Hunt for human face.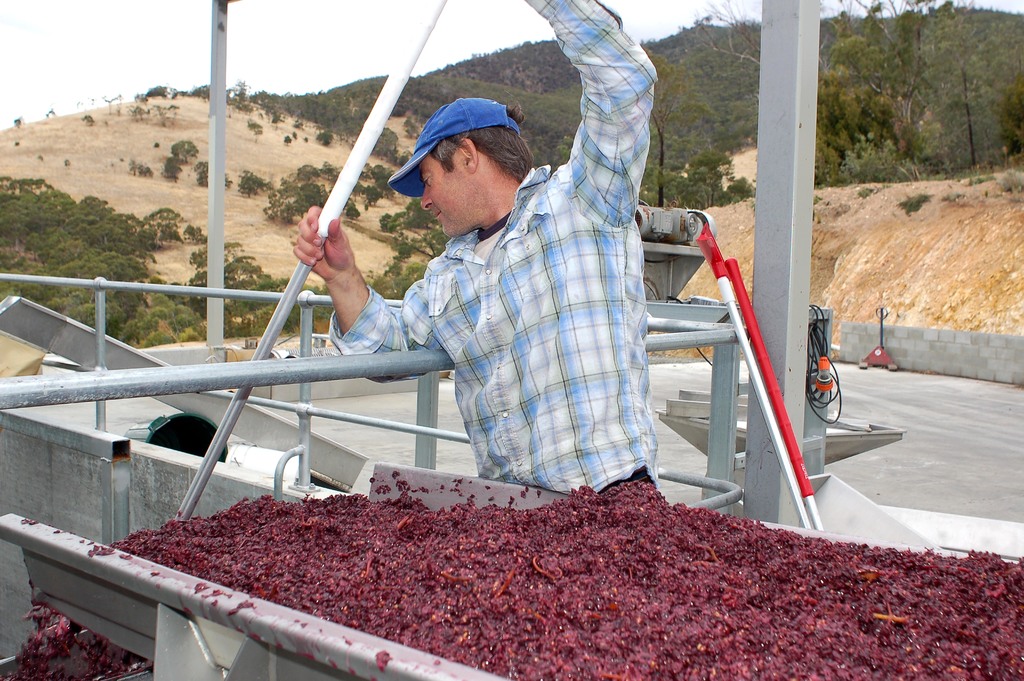
Hunted down at 416,151,486,238.
